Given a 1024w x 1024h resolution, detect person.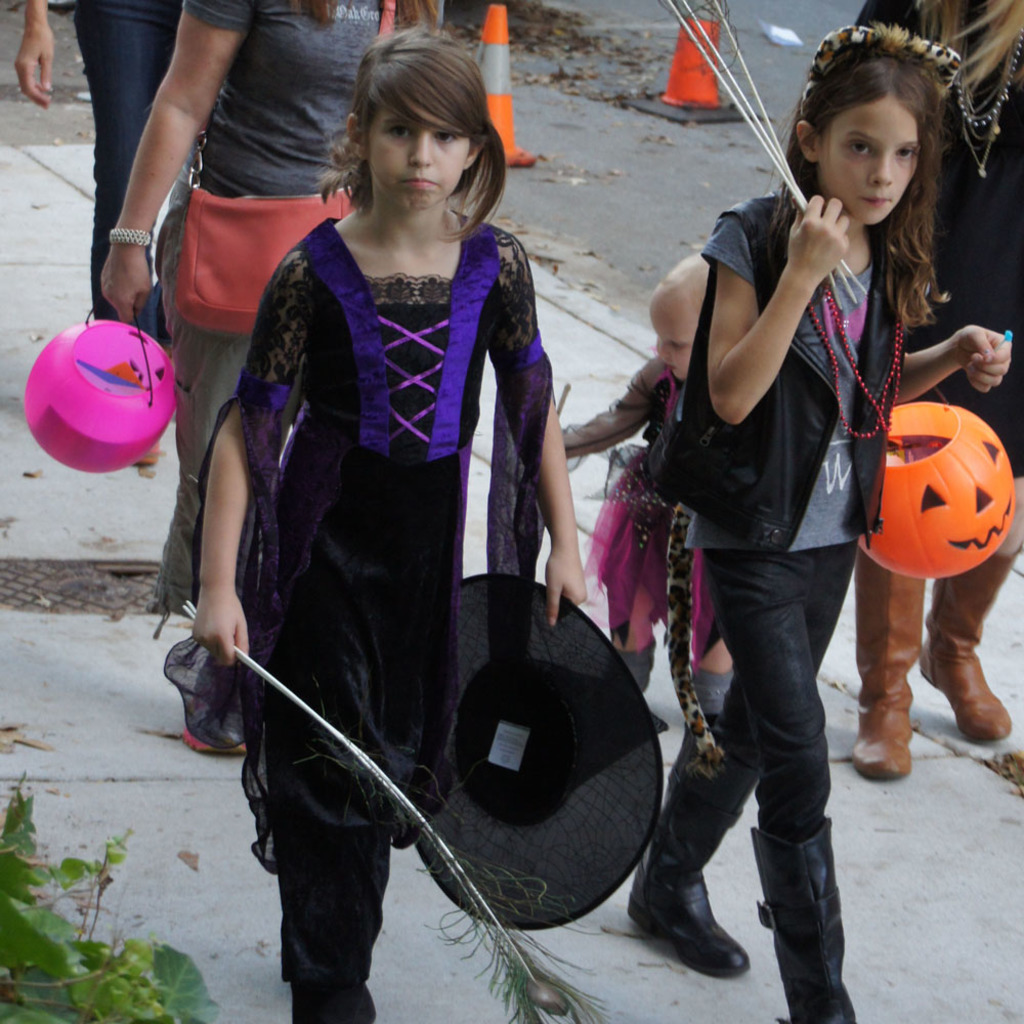
bbox(215, 15, 599, 1002).
